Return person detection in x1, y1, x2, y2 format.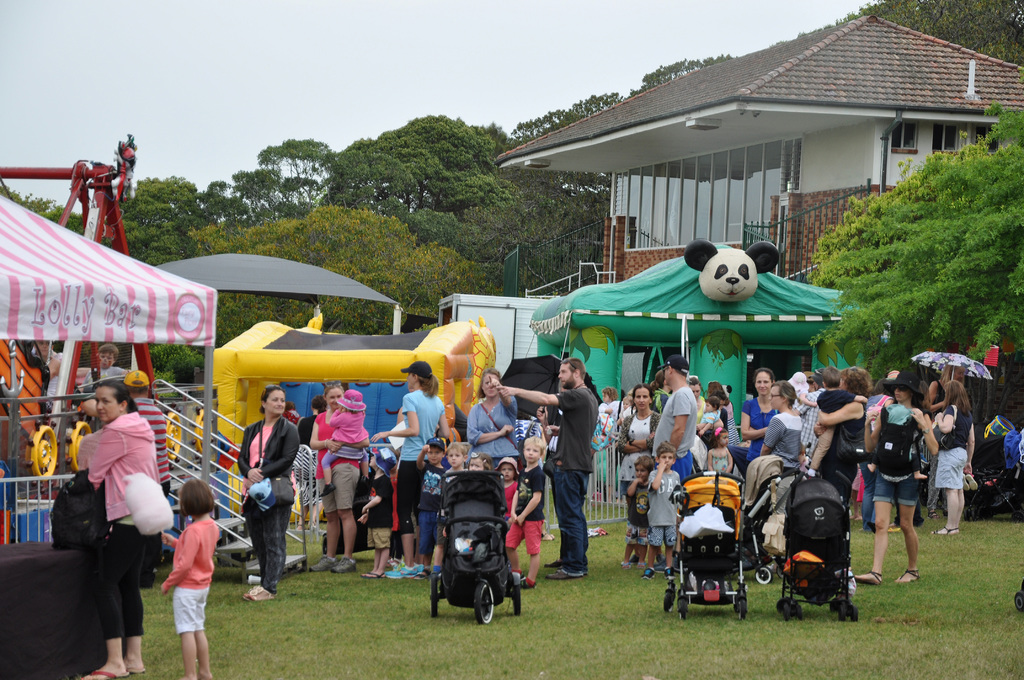
506, 437, 548, 581.
